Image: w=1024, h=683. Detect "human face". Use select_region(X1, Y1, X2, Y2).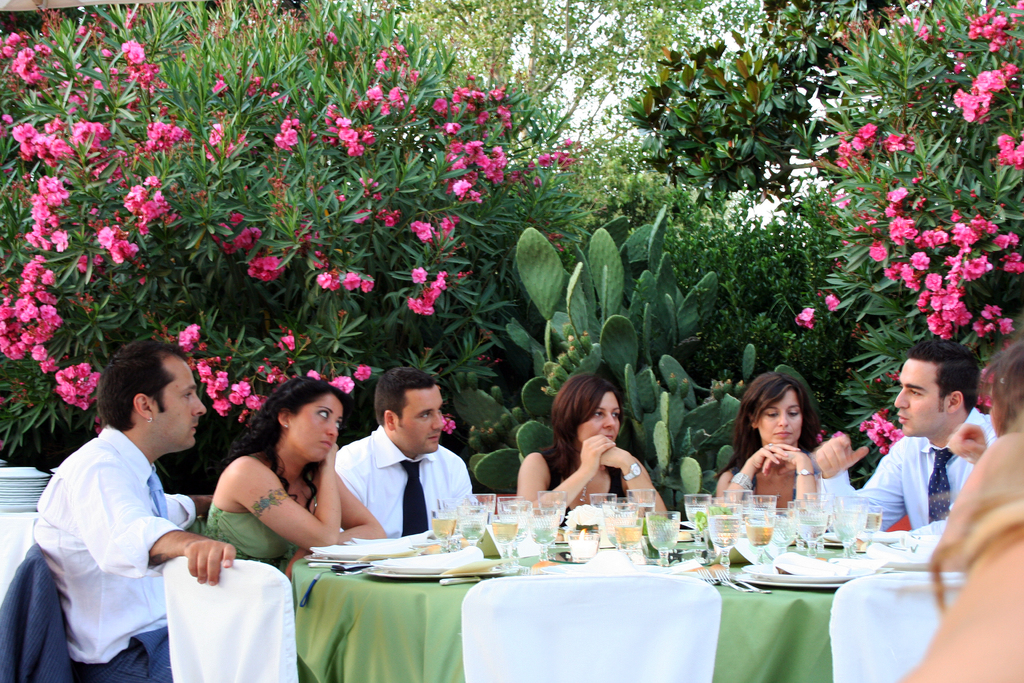
select_region(762, 388, 803, 443).
